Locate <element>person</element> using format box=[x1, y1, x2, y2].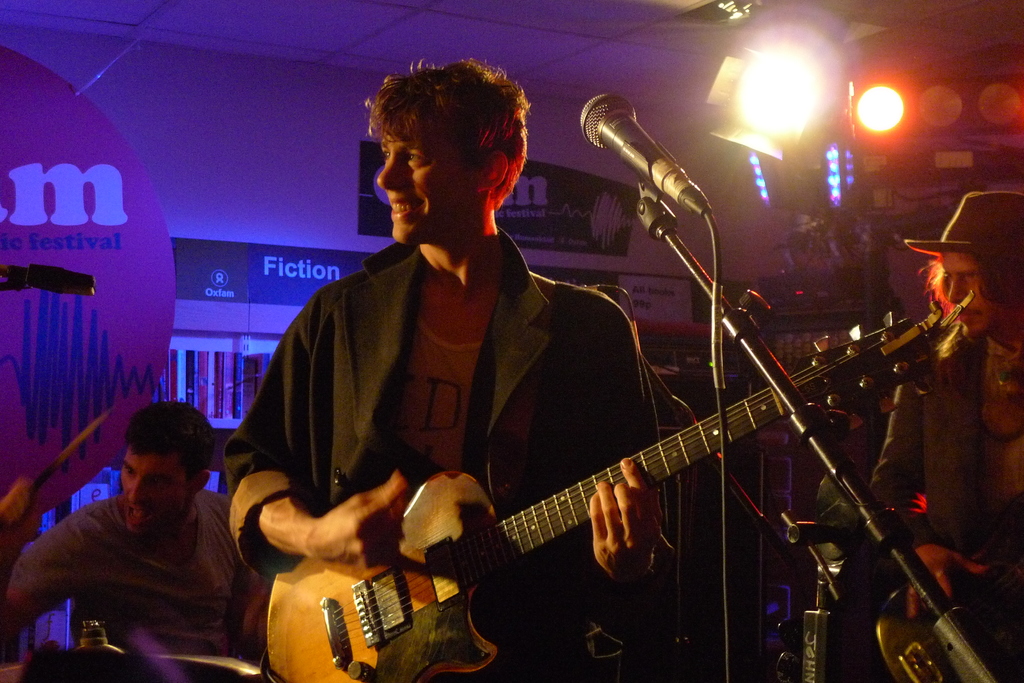
box=[243, 71, 636, 656].
